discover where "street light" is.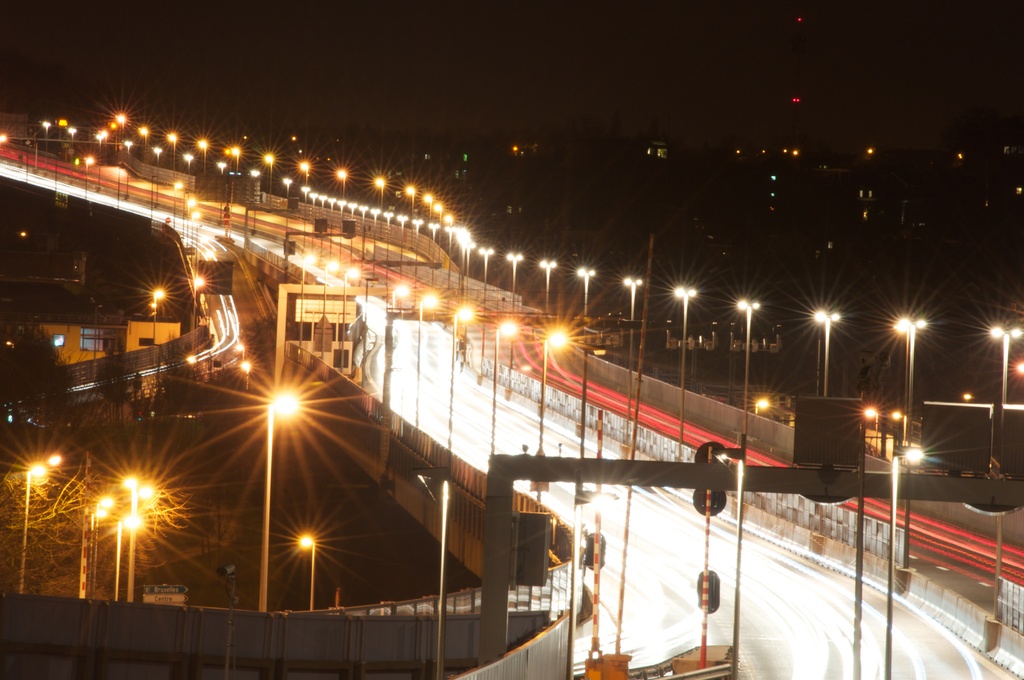
Discovered at [left=148, top=289, right=166, bottom=352].
